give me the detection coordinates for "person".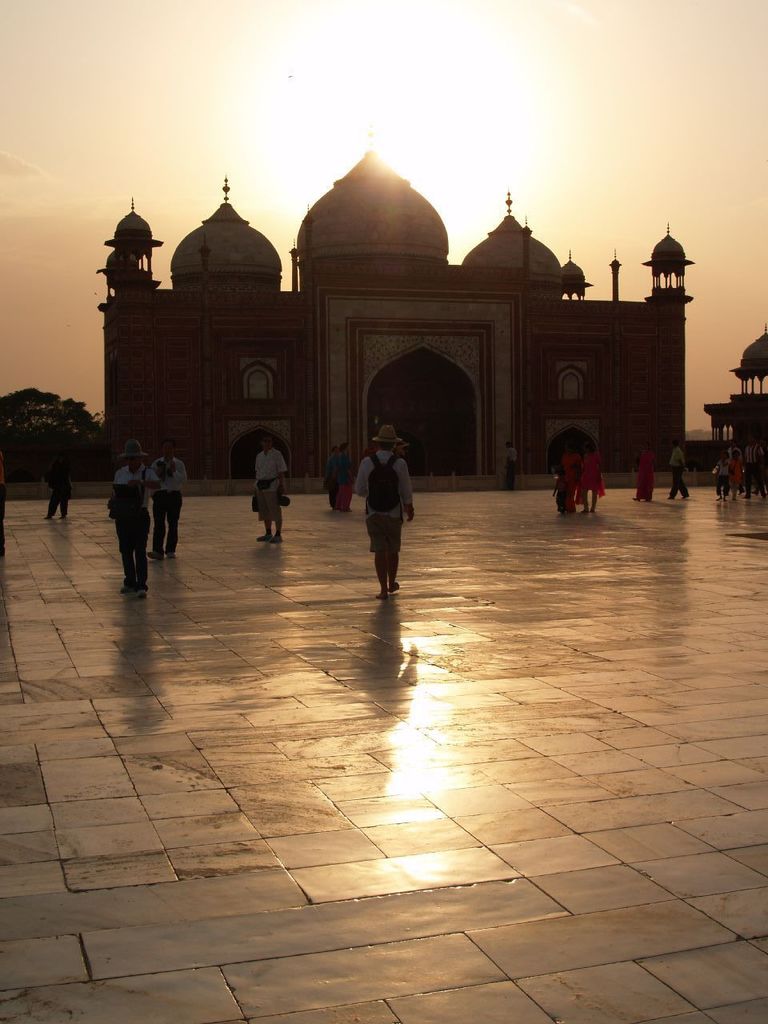
x1=551 y1=463 x2=569 y2=509.
